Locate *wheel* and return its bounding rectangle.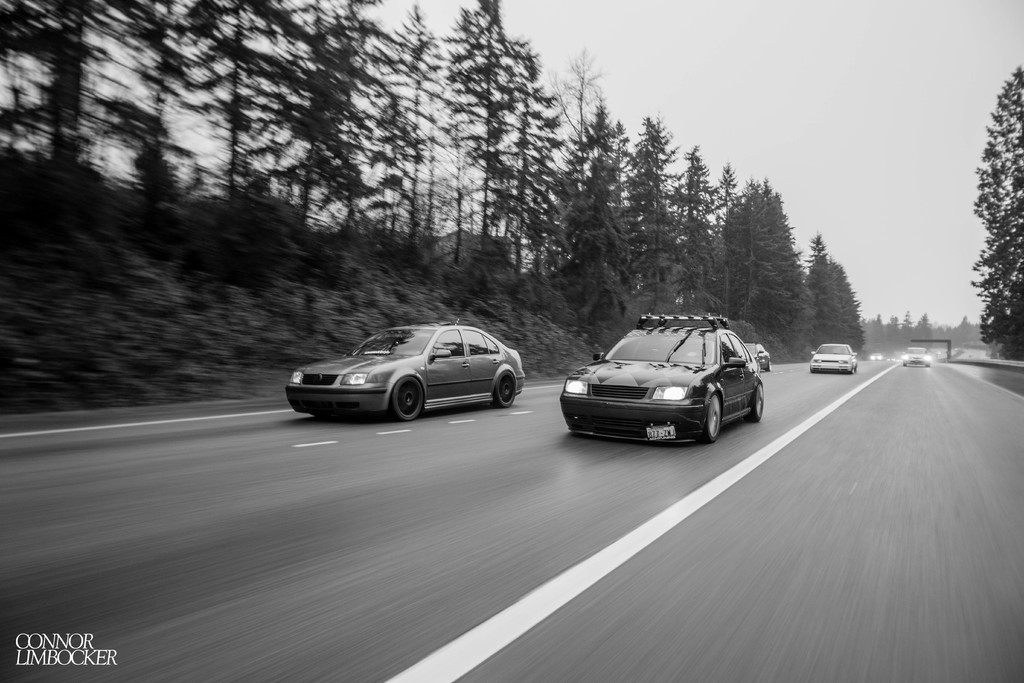
{"left": 388, "top": 375, "right": 426, "bottom": 423}.
